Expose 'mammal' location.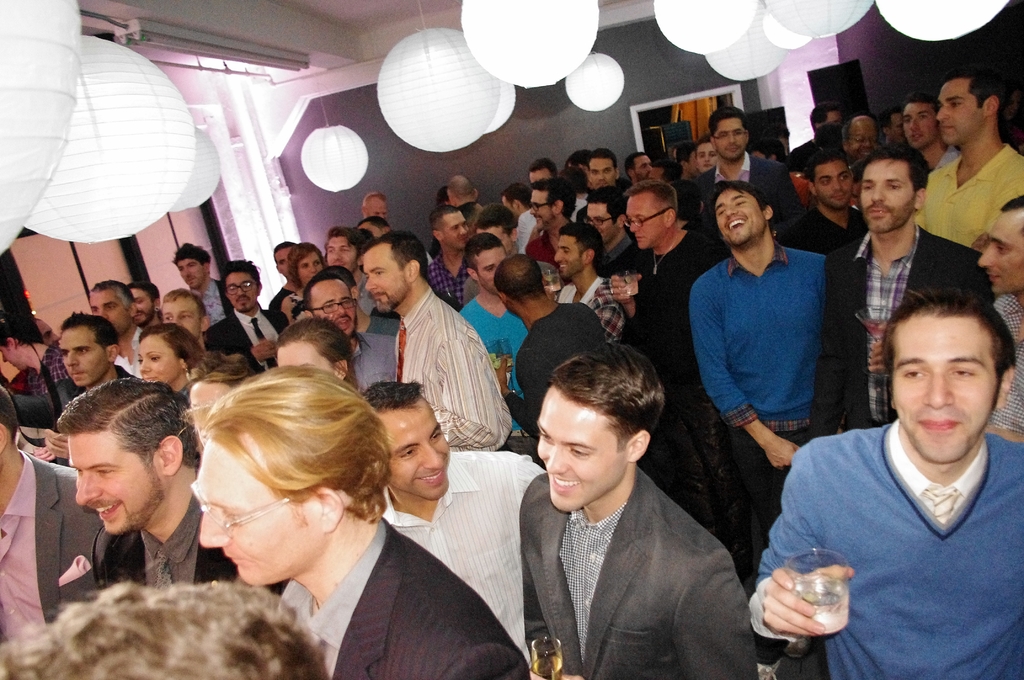
Exposed at box(477, 325, 774, 679).
